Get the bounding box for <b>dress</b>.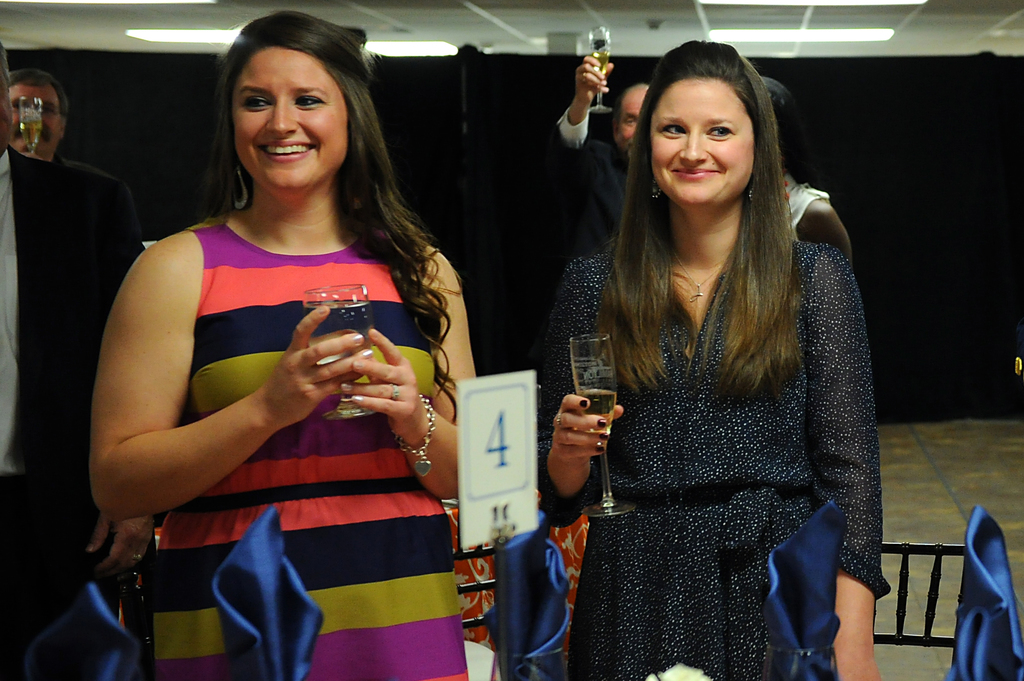
143 215 470 680.
